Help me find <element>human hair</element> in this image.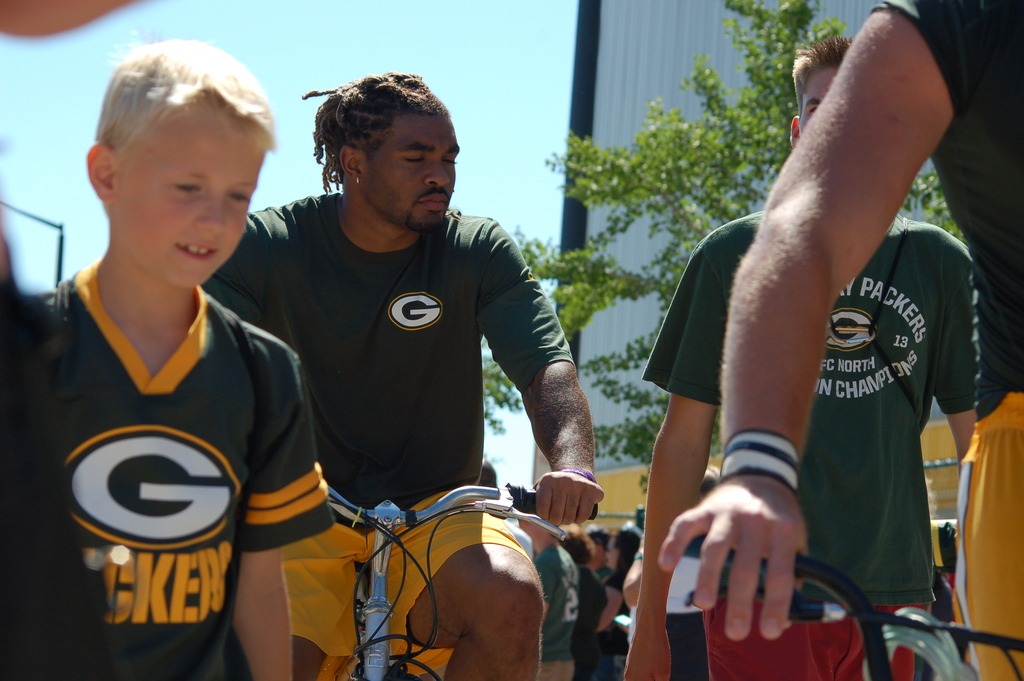
Found it: region(301, 68, 459, 200).
